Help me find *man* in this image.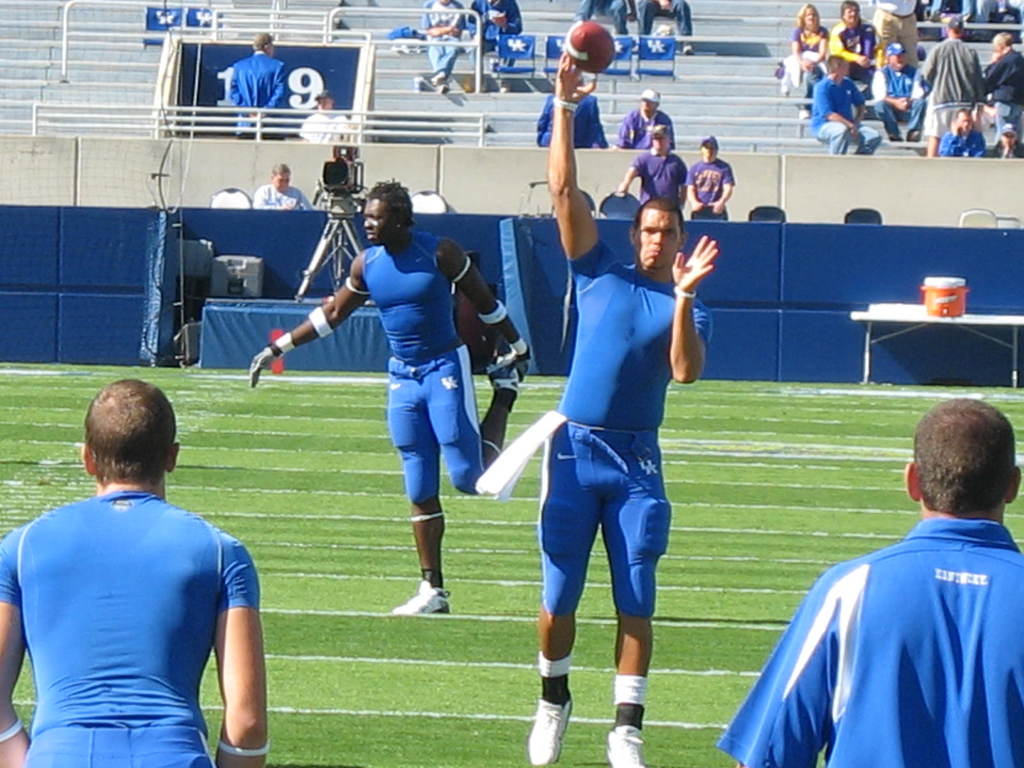
Found it: [229, 33, 287, 138].
